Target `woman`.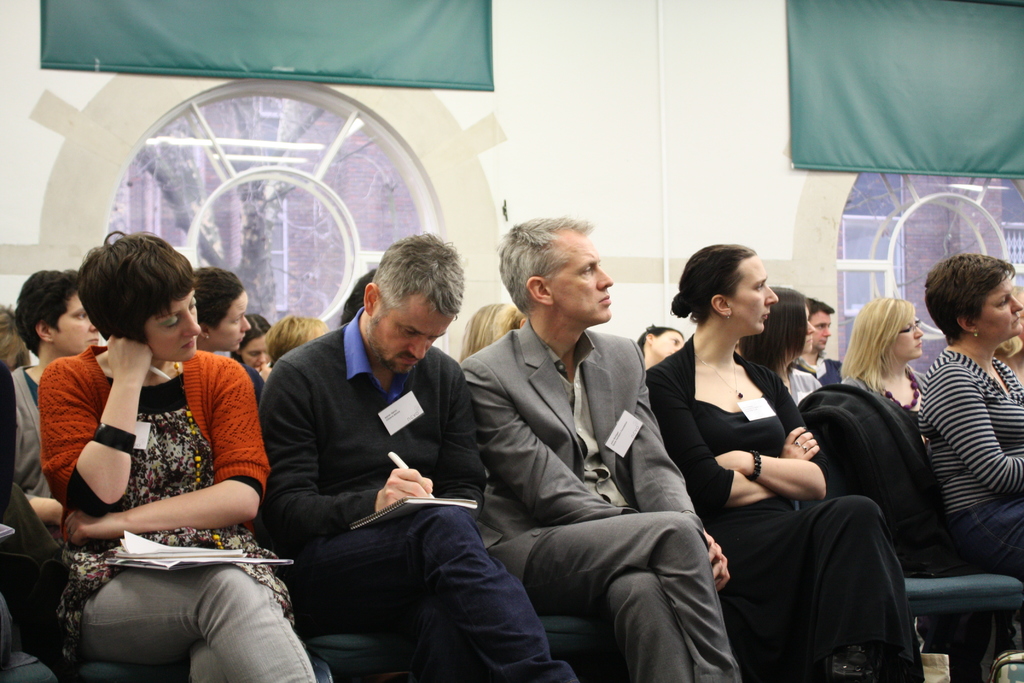
Target region: rect(232, 311, 271, 381).
